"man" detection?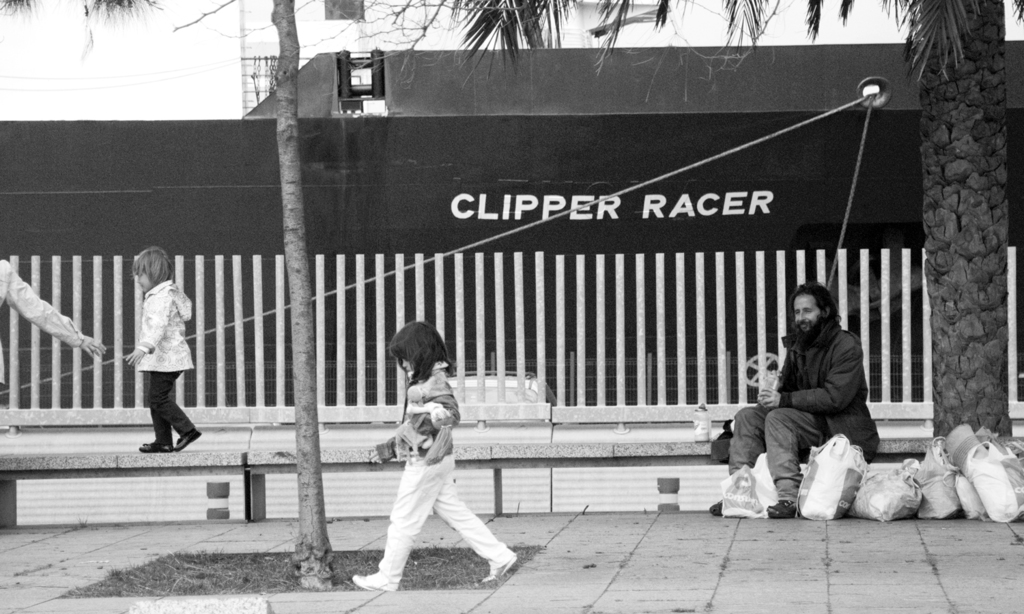
(left=746, top=278, right=892, bottom=518)
